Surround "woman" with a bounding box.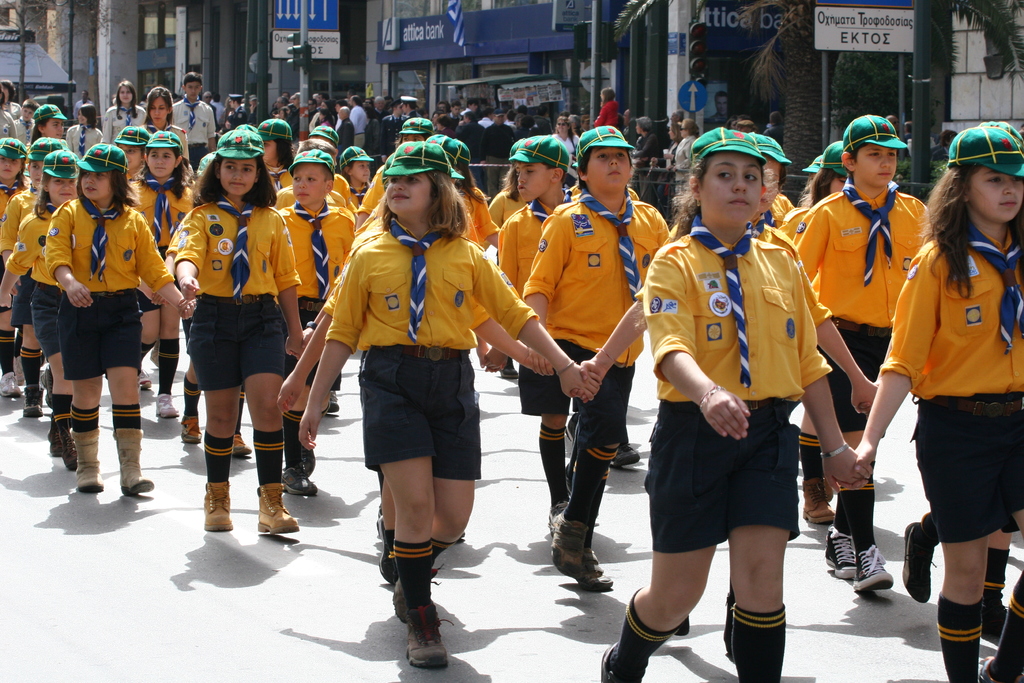
<bbox>308, 99, 335, 134</bbox>.
